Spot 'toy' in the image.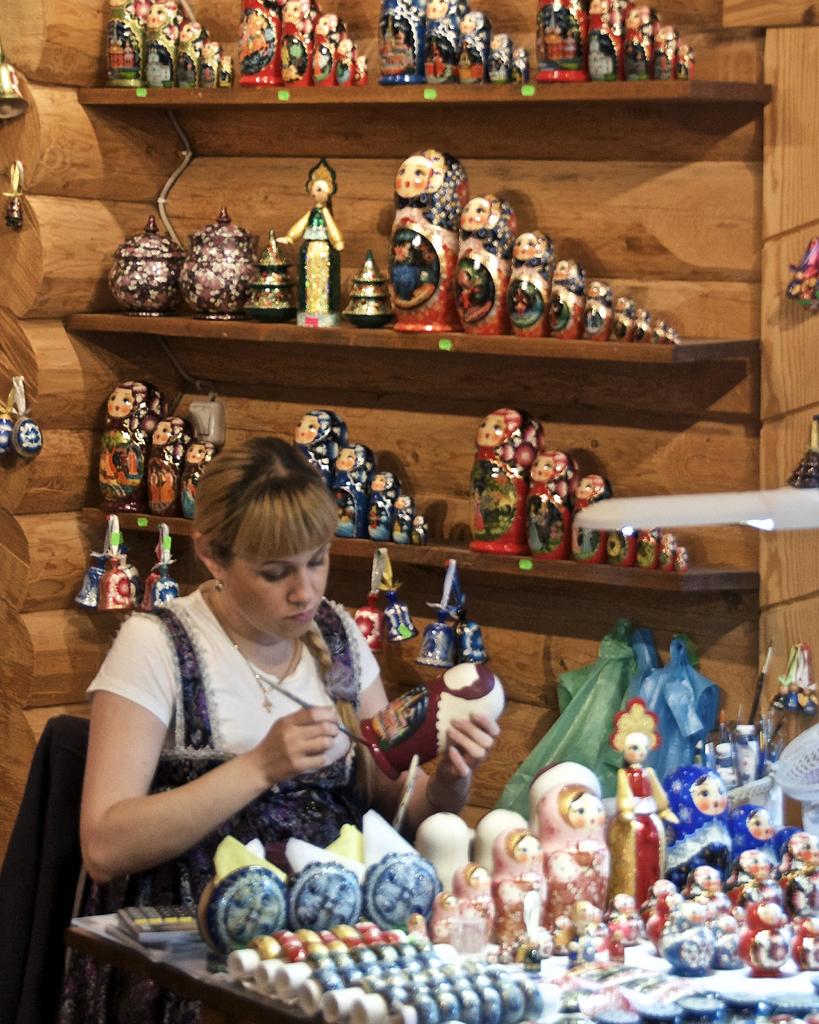
'toy' found at detection(612, 297, 626, 339).
